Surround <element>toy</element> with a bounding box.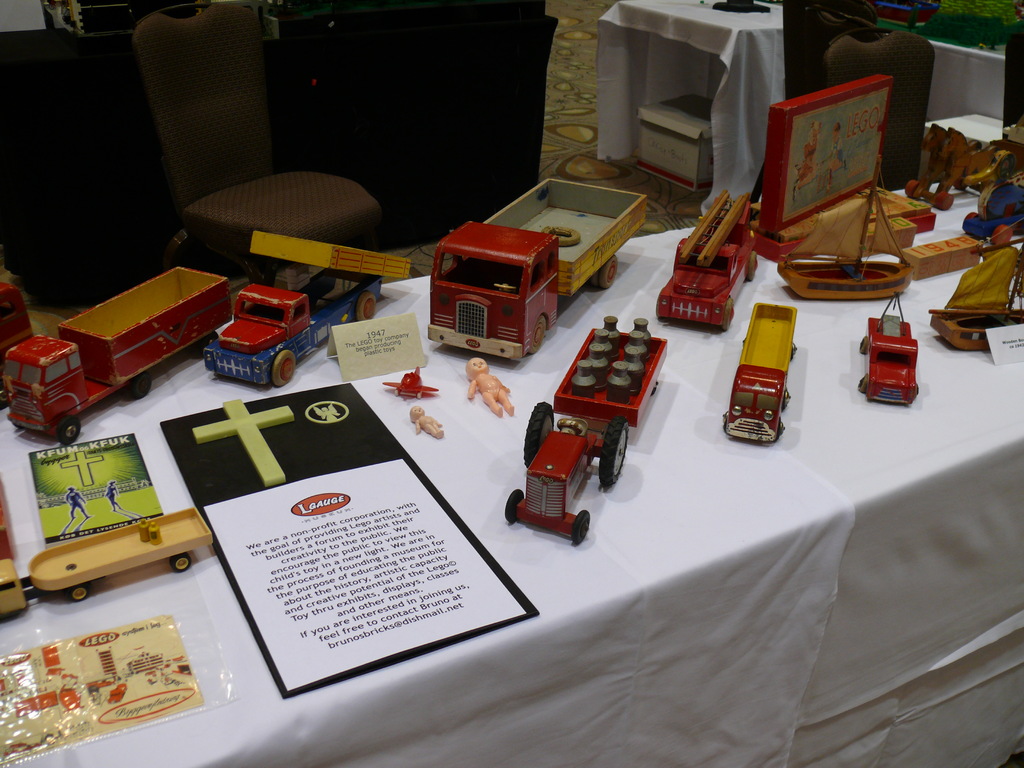
crop(383, 367, 435, 399).
